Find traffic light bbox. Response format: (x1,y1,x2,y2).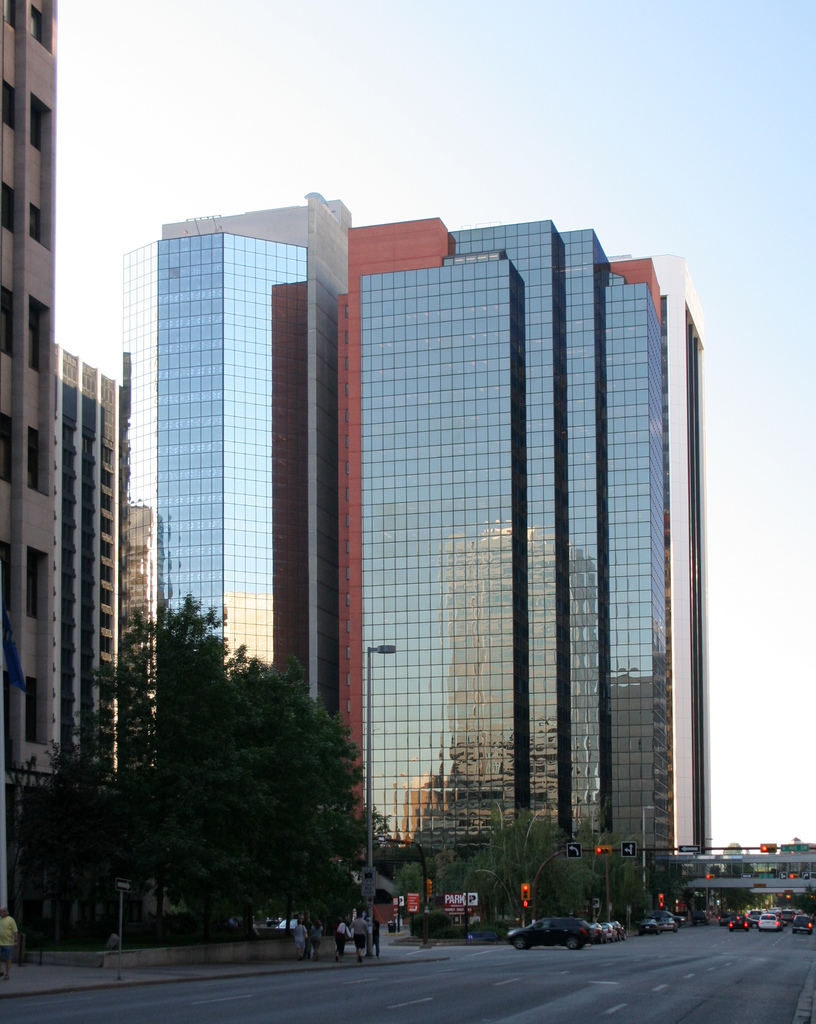
(426,879,433,897).
